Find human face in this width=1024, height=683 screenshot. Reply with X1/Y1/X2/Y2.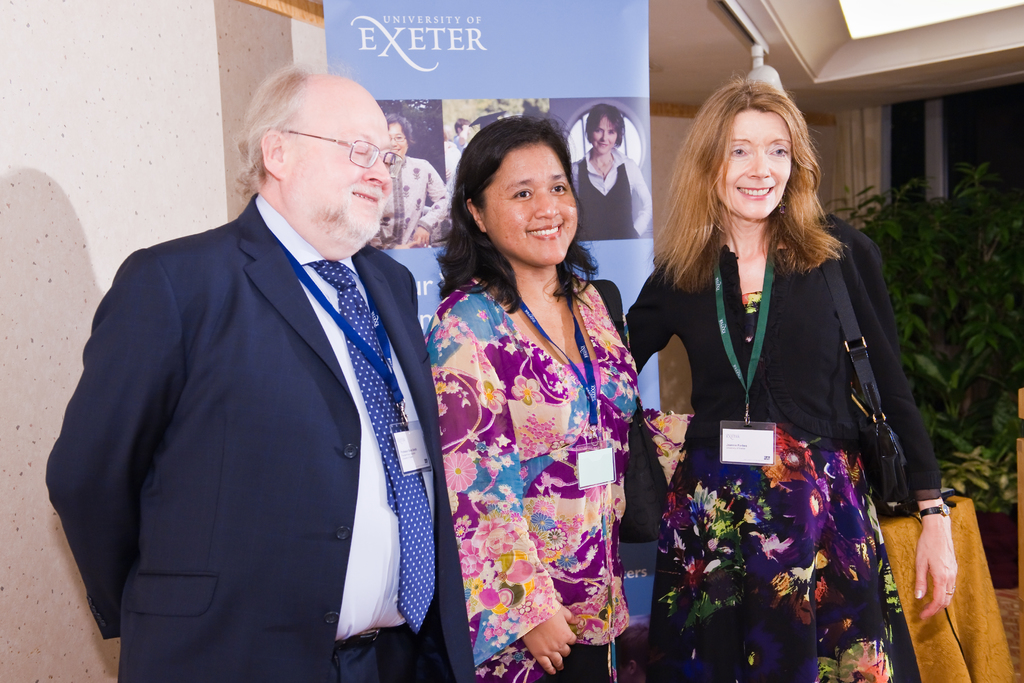
712/111/794/213.
